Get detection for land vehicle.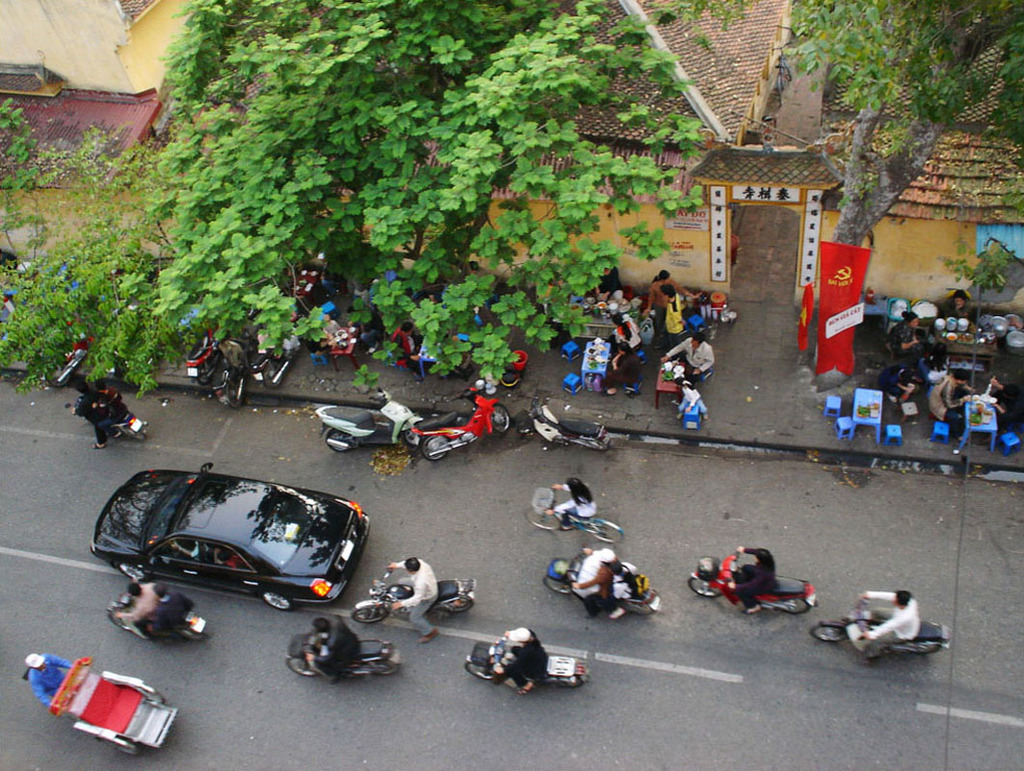
Detection: select_region(409, 371, 509, 461).
